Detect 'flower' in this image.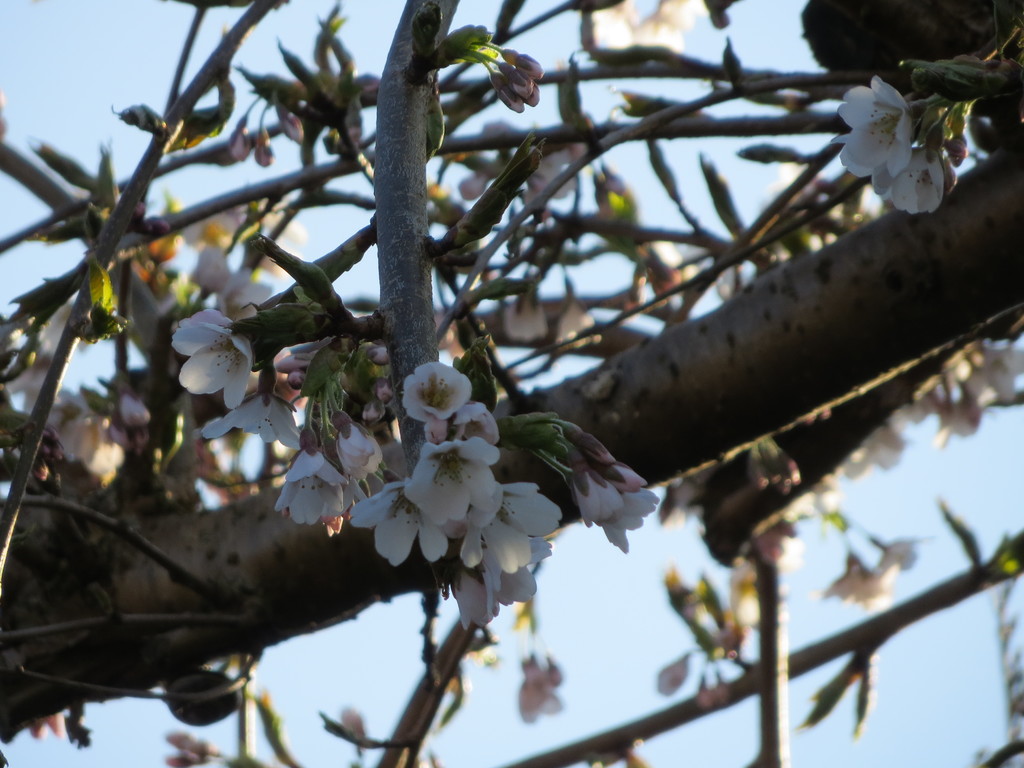
Detection: 639:0:700:47.
